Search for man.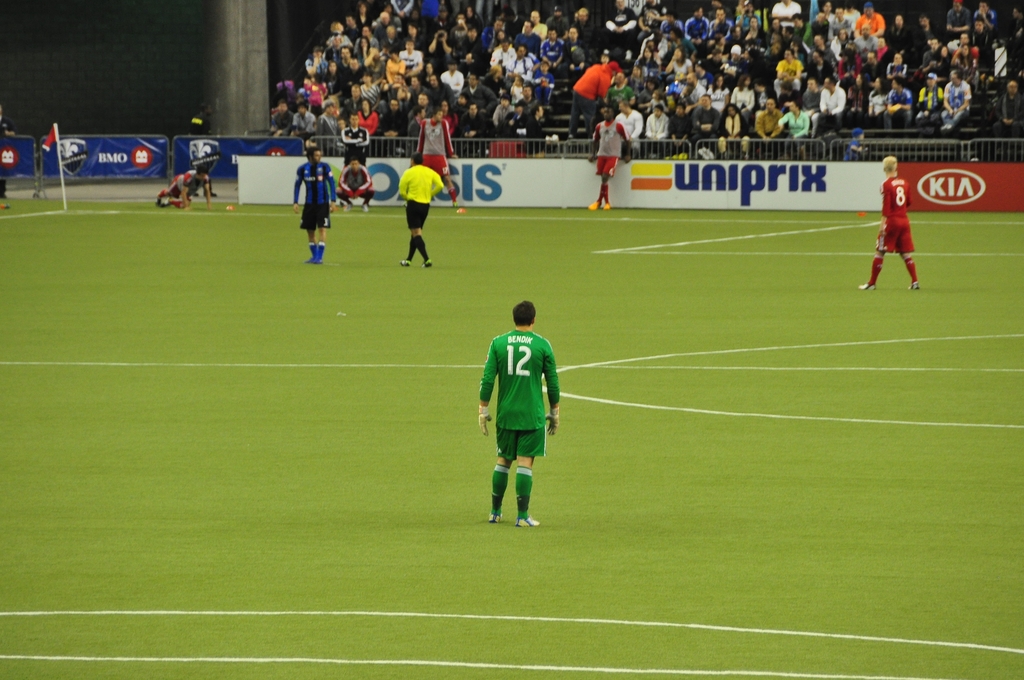
Found at bbox(585, 106, 631, 211).
